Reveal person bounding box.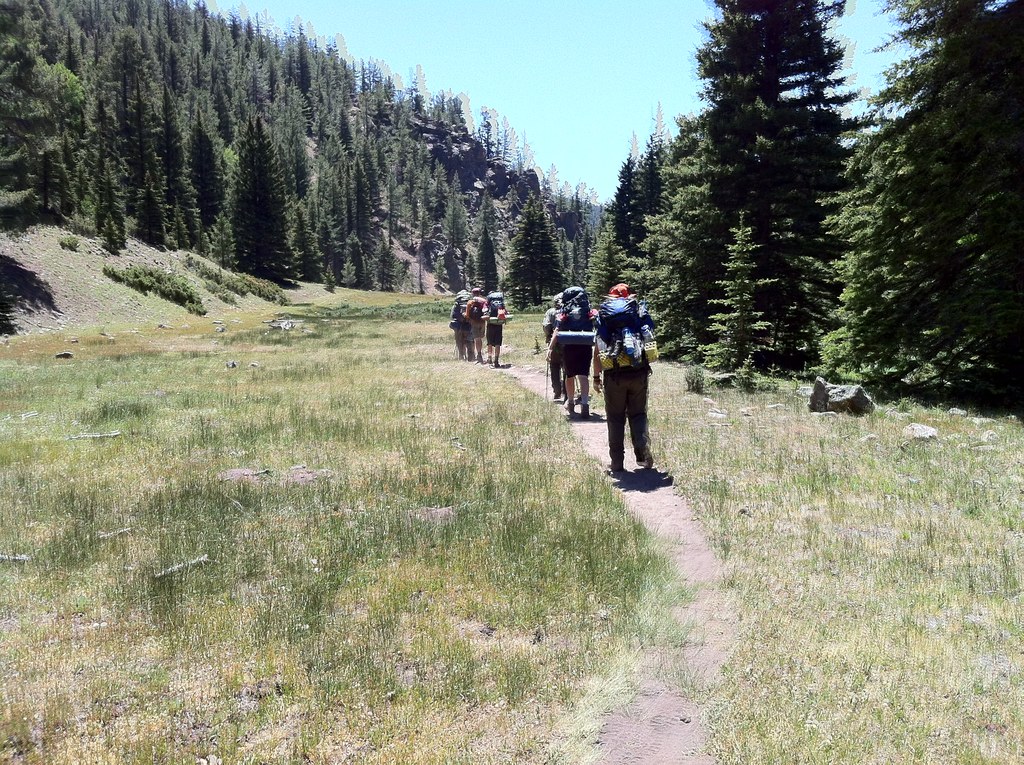
Revealed: BBox(596, 271, 667, 483).
